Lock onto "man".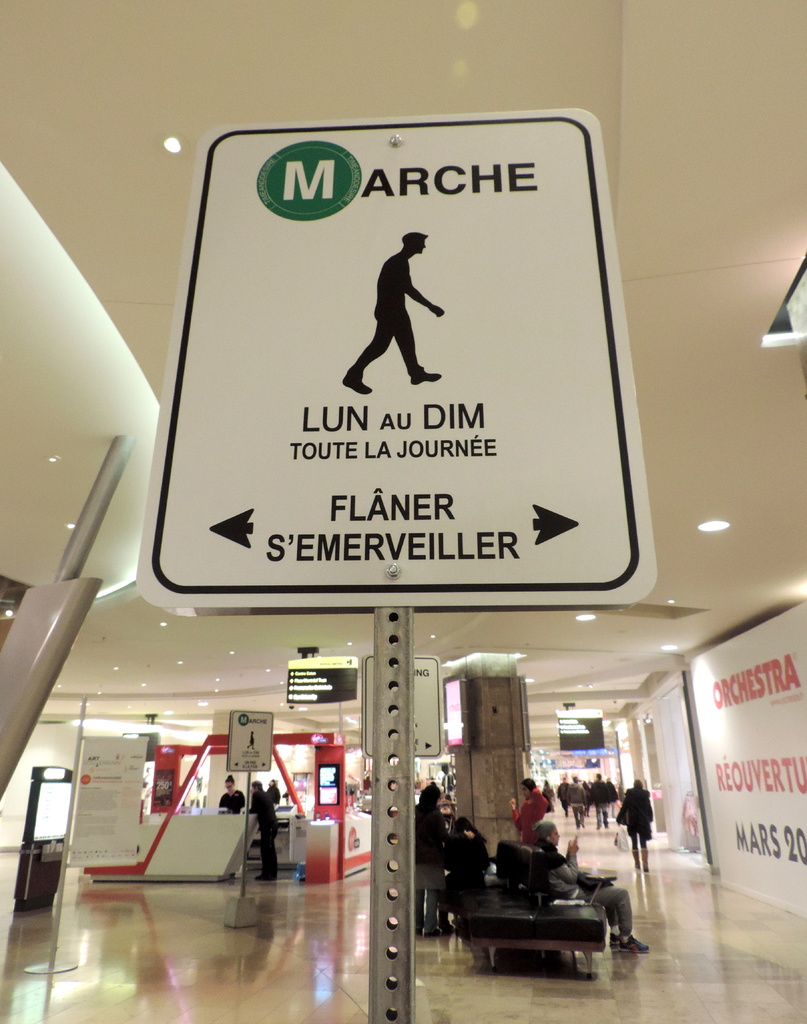
Locked: [342, 217, 461, 394].
